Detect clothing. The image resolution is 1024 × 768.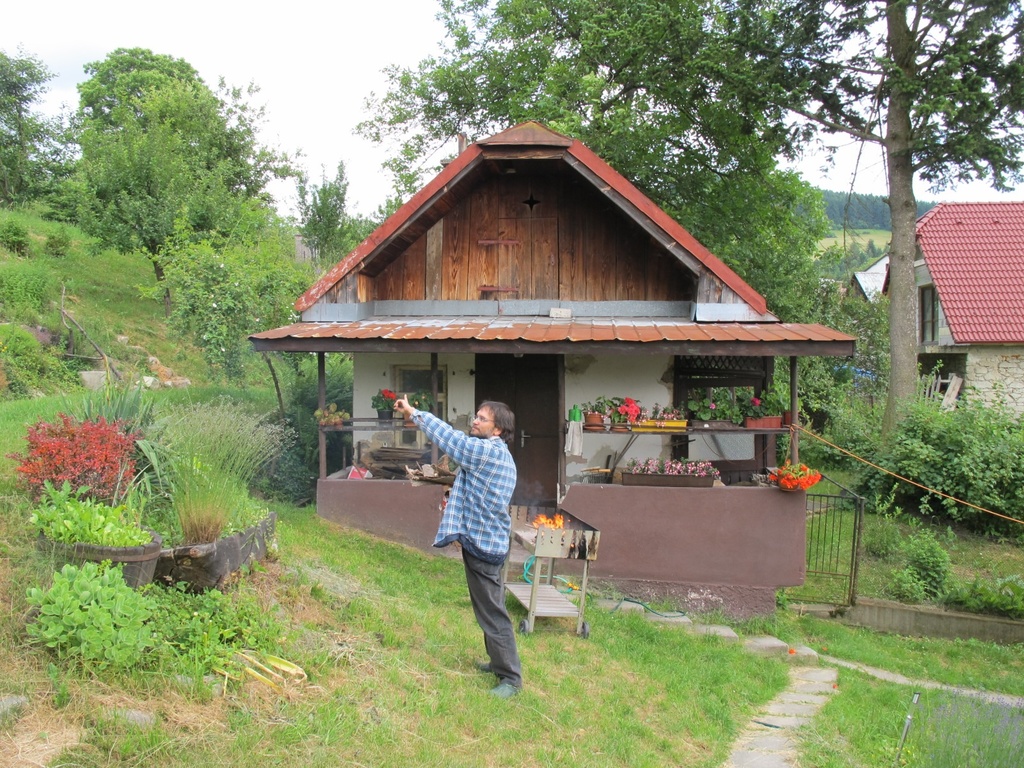
bbox=[422, 387, 526, 662].
